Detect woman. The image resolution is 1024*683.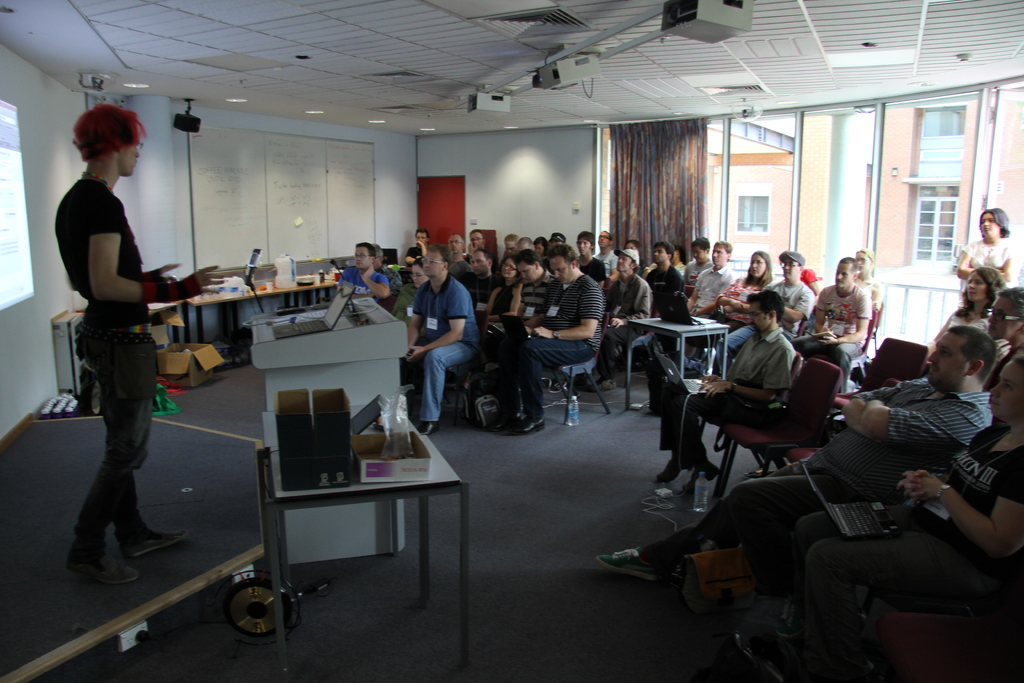
927 263 1011 378.
